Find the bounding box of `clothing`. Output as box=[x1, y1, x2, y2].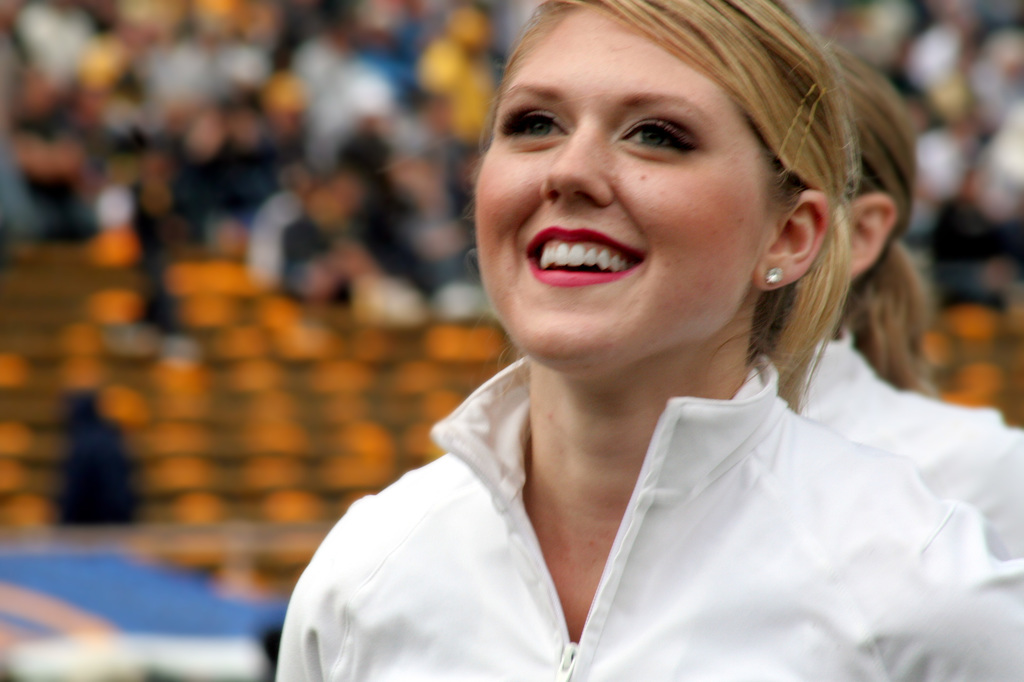
box=[51, 386, 150, 534].
